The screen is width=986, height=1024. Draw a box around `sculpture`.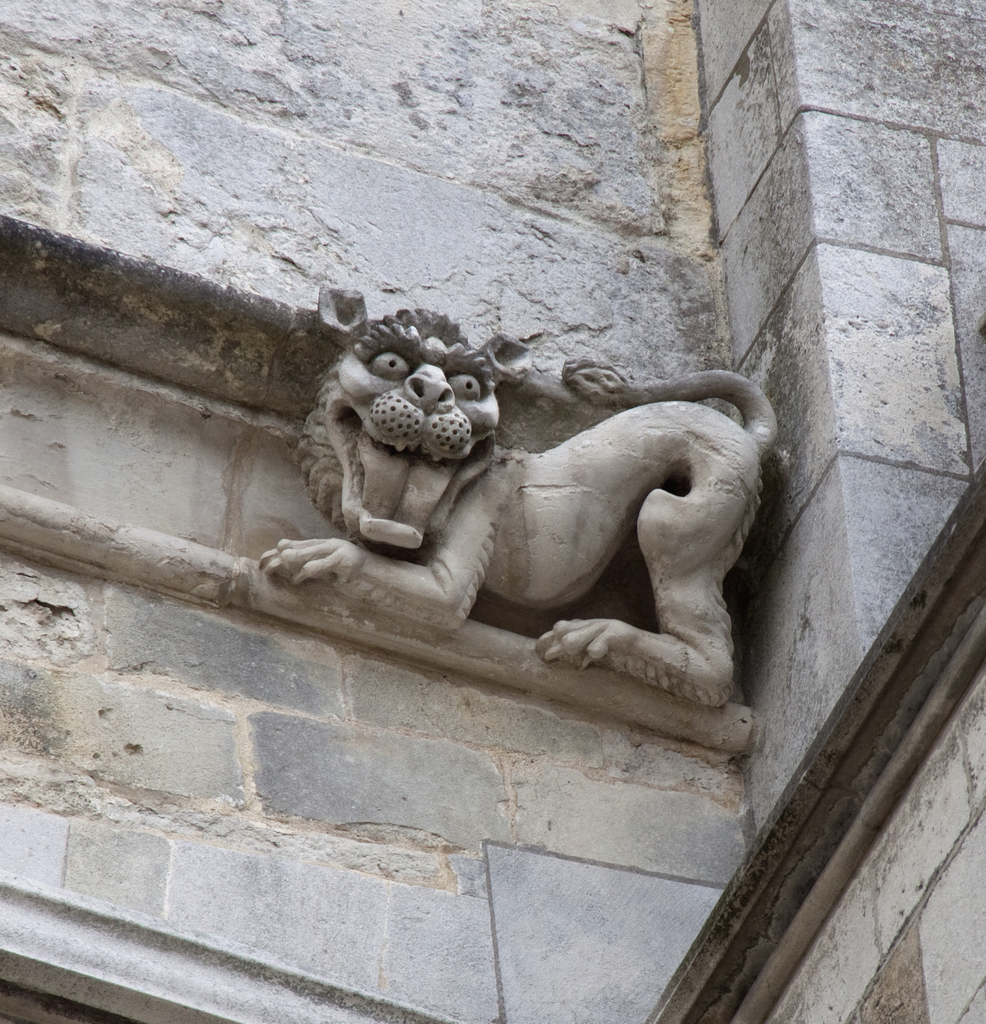
{"left": 244, "top": 291, "right": 822, "bottom": 730}.
